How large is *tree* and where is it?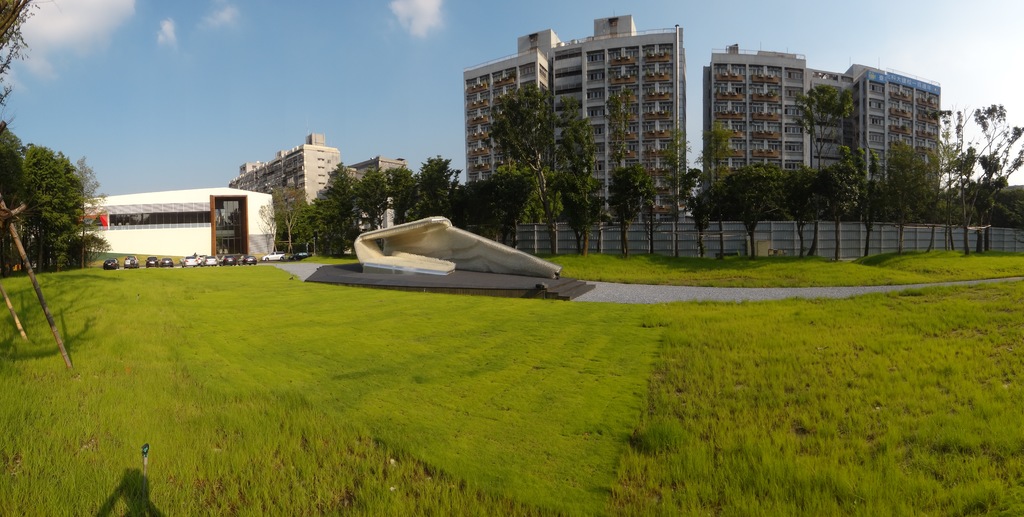
Bounding box: <box>703,119,739,196</box>.
